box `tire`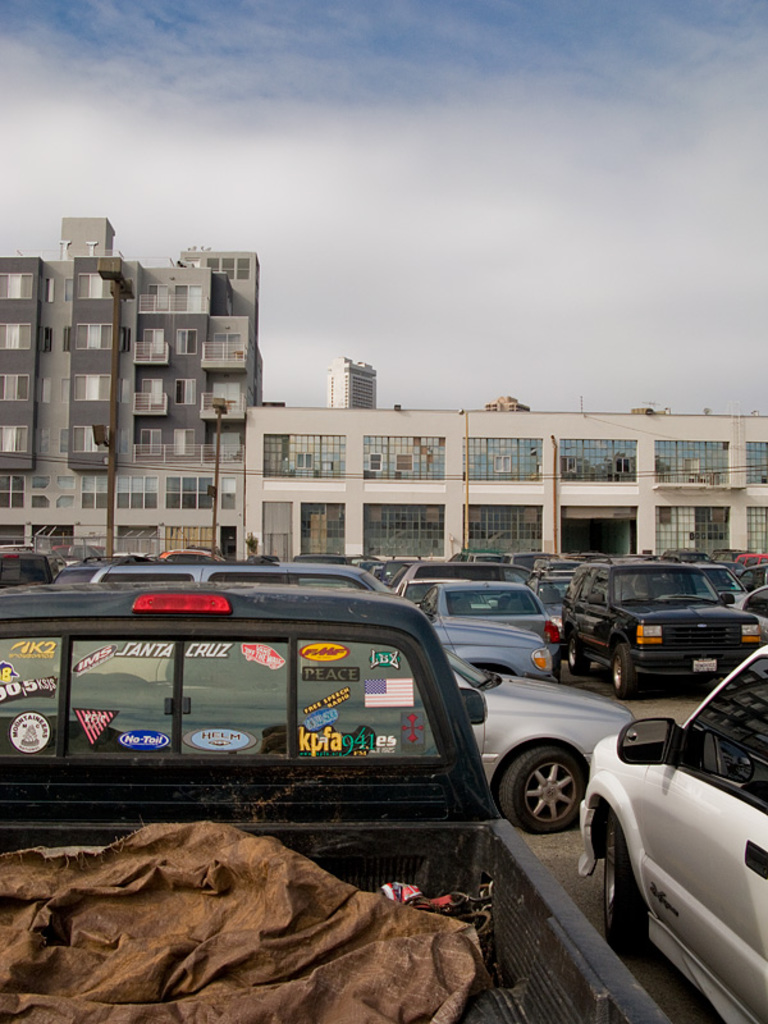
crop(498, 737, 594, 838)
